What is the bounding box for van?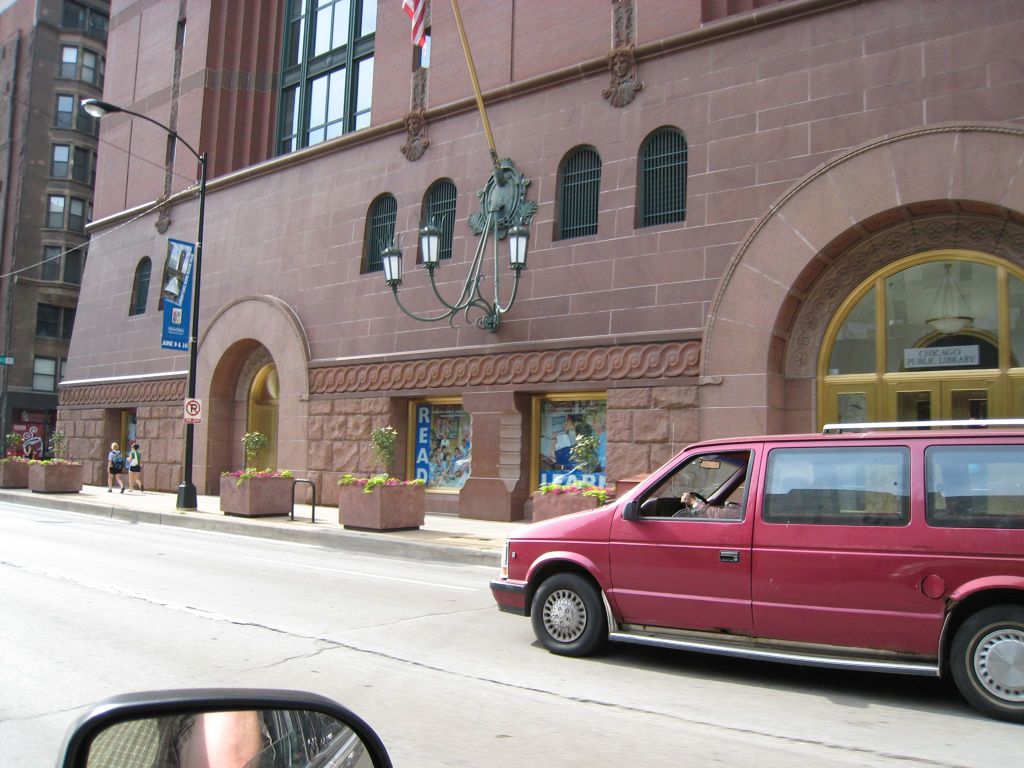
region(486, 417, 1023, 724).
